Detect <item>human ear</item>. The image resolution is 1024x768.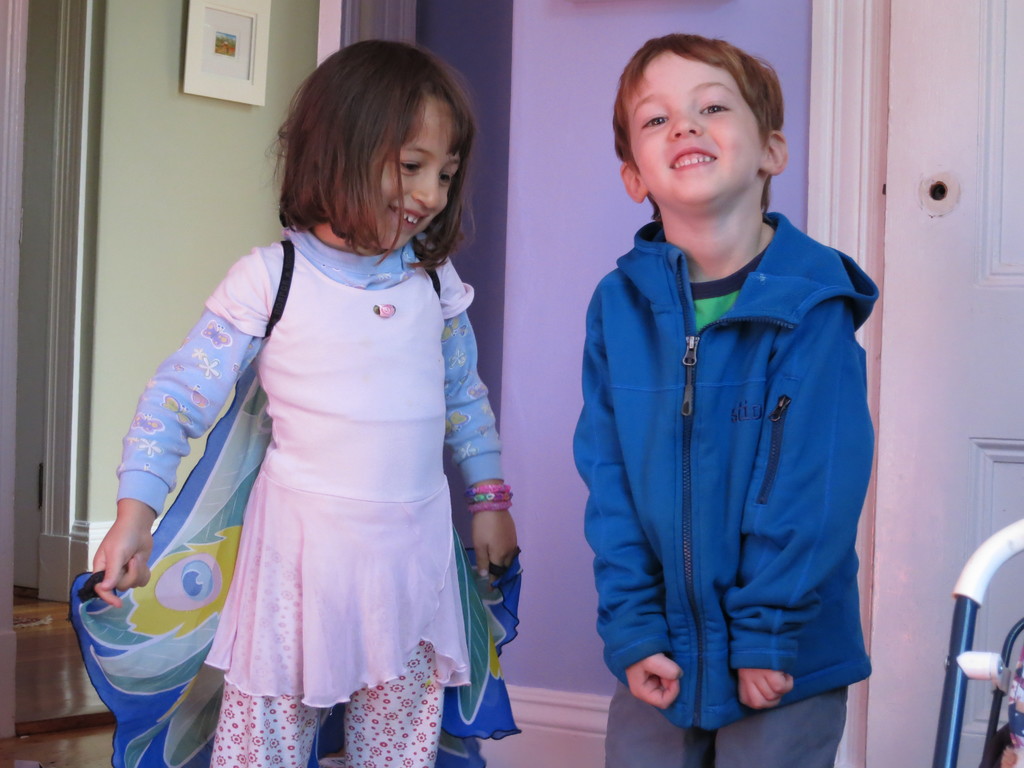
Rect(759, 129, 790, 174).
